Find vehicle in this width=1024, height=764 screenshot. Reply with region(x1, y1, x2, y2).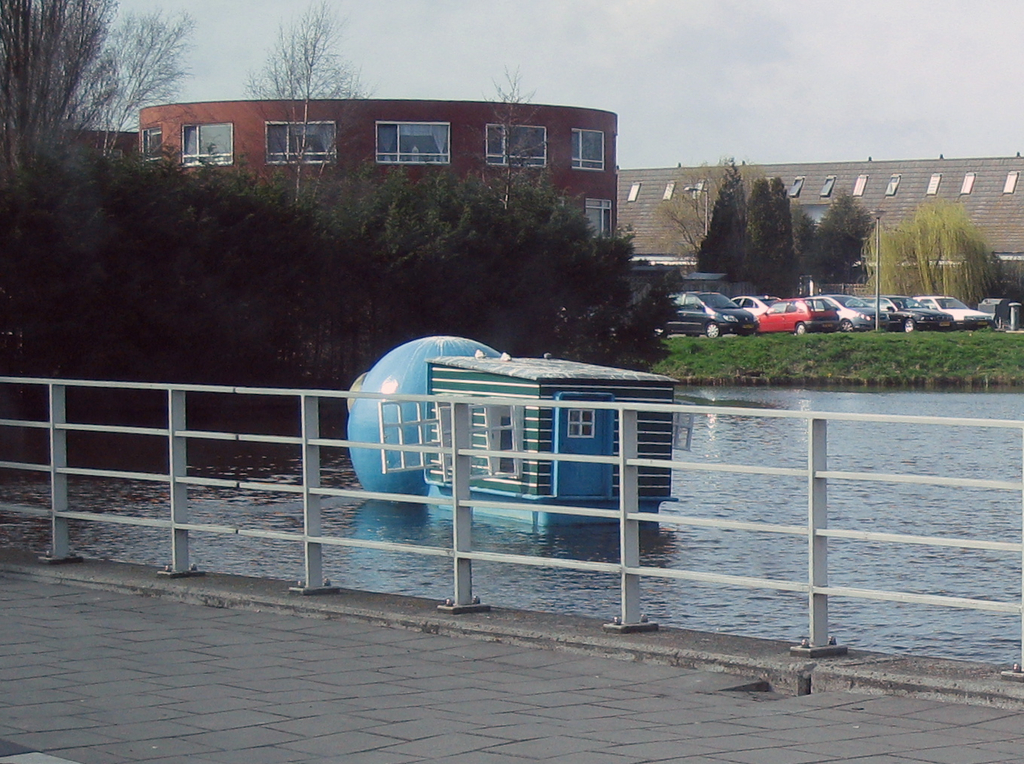
region(866, 291, 949, 333).
